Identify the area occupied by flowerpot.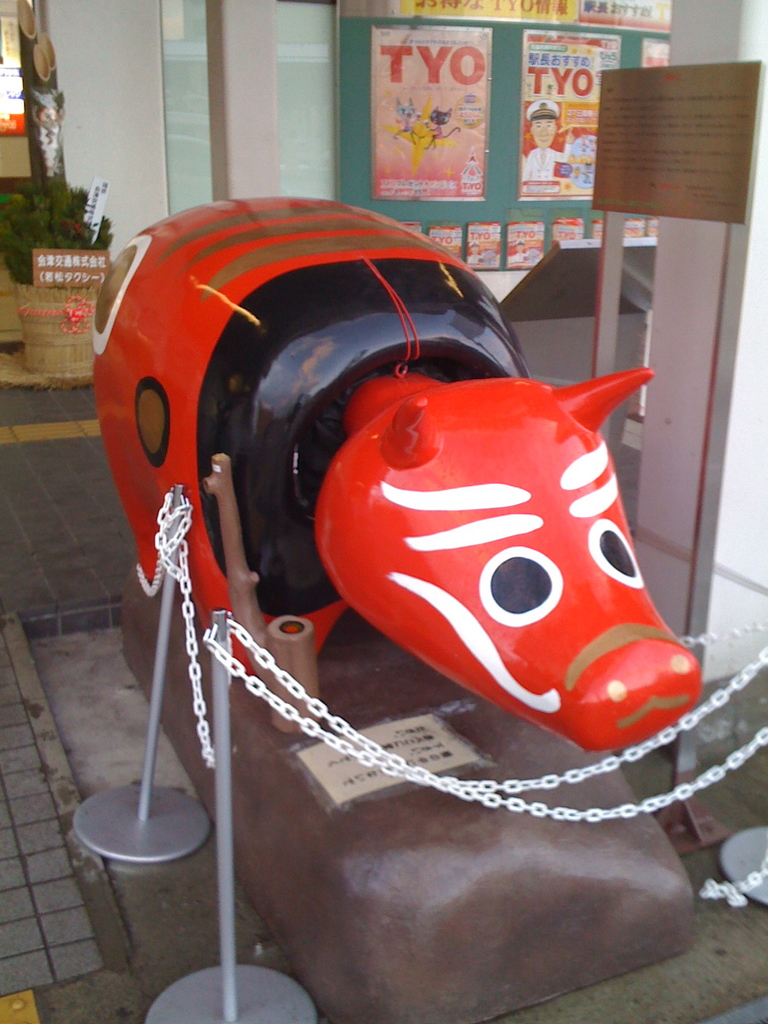
Area: select_region(8, 289, 93, 385).
